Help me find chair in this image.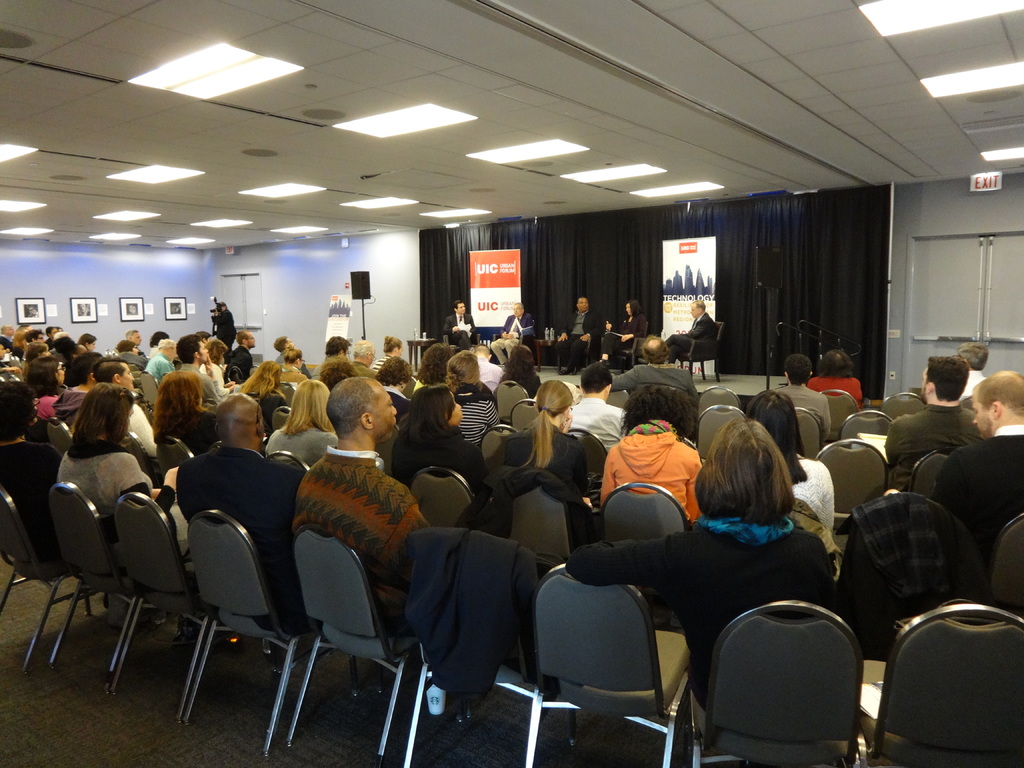
Found it: l=277, t=383, r=296, b=406.
